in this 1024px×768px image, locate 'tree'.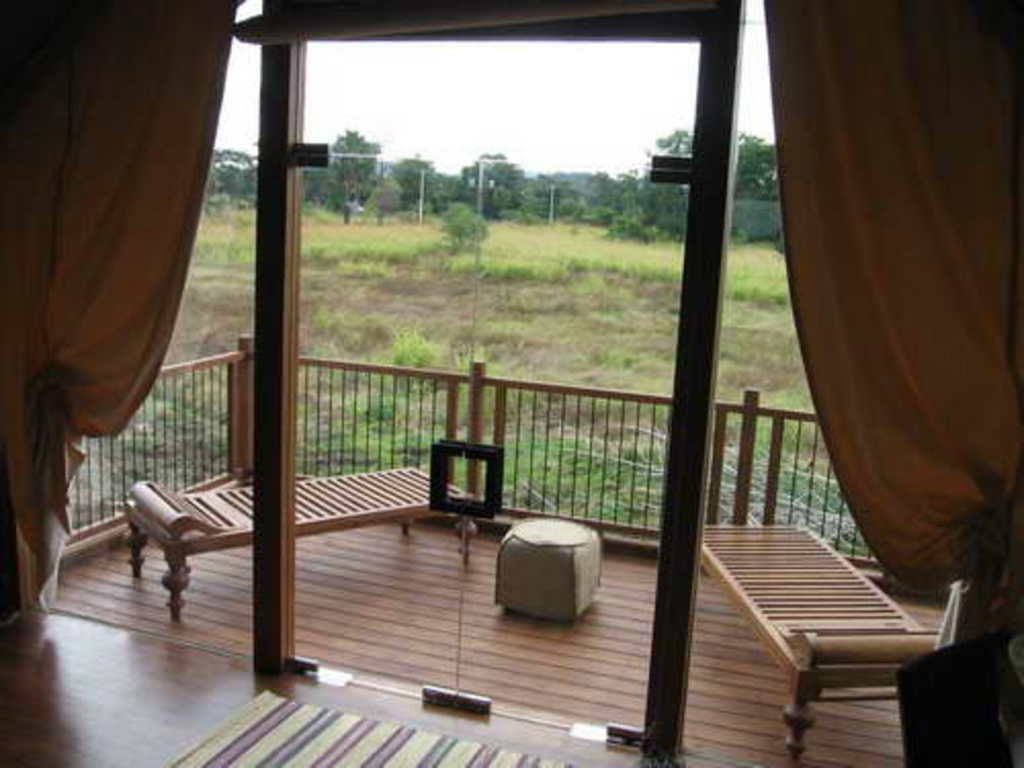
Bounding box: x1=438 y1=190 x2=483 y2=272.
